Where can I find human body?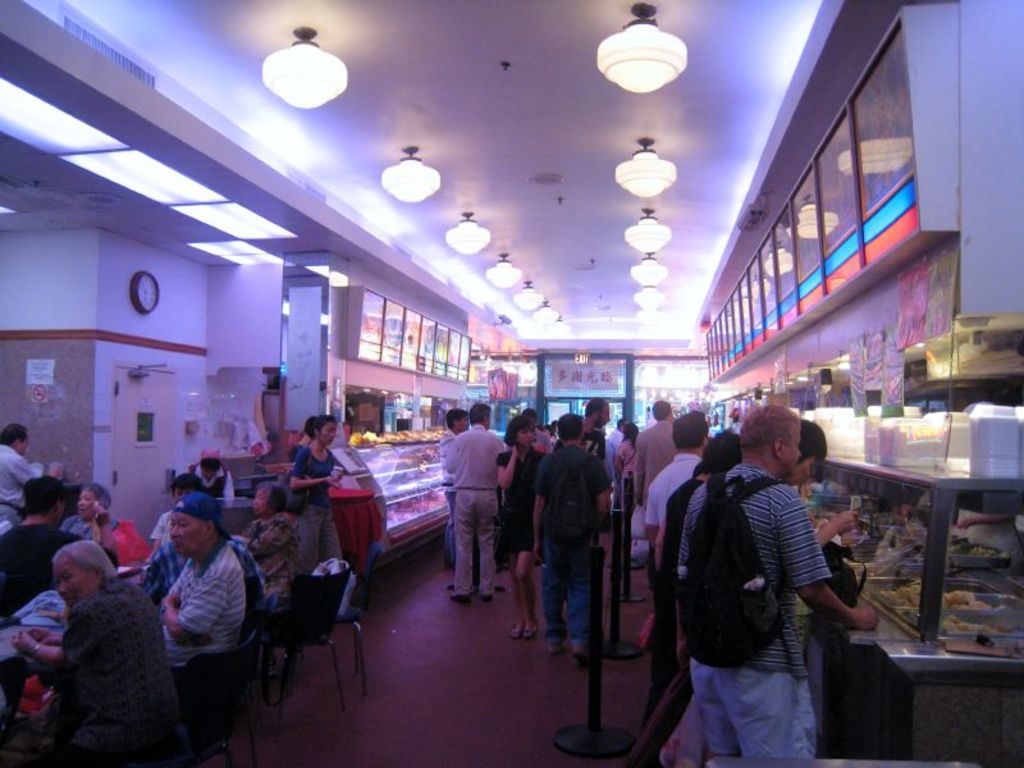
You can find it at 494, 411, 544, 630.
